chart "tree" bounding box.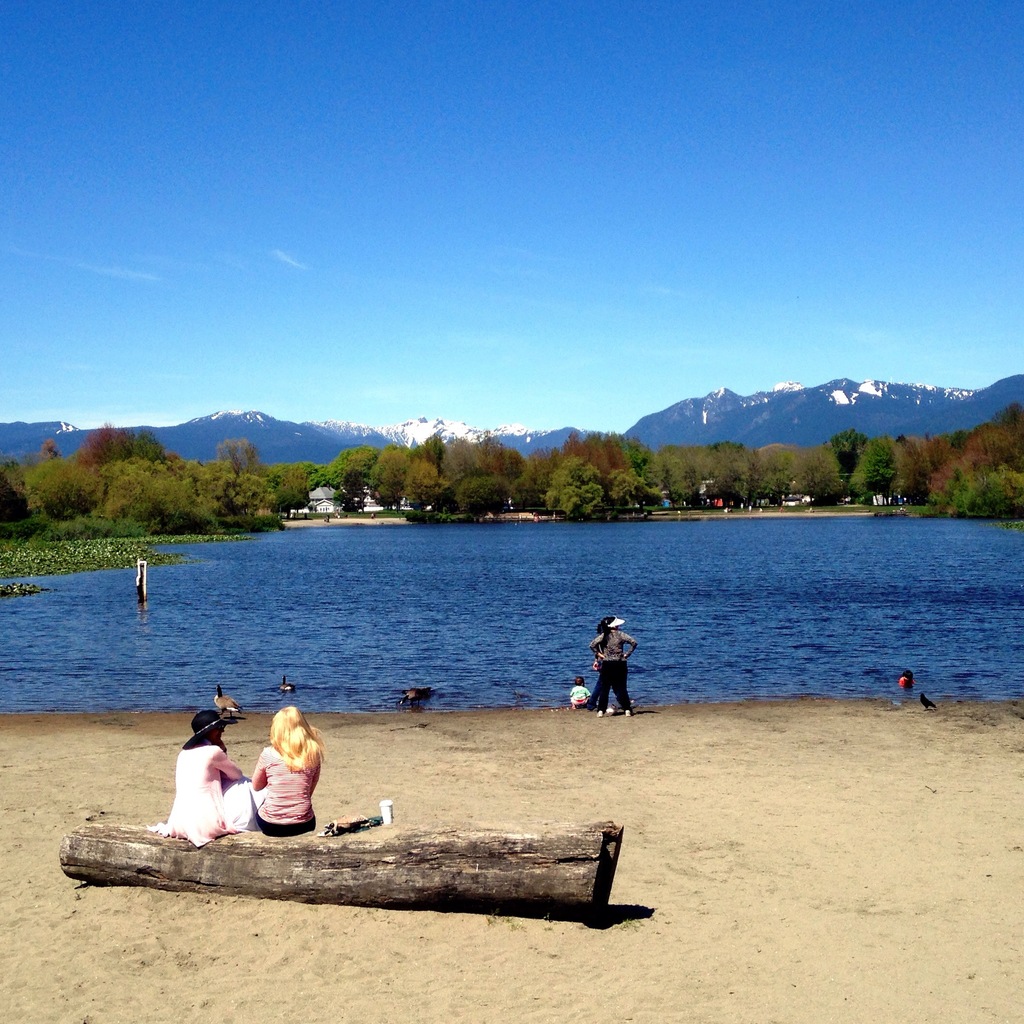
Charted: locate(887, 435, 931, 504).
